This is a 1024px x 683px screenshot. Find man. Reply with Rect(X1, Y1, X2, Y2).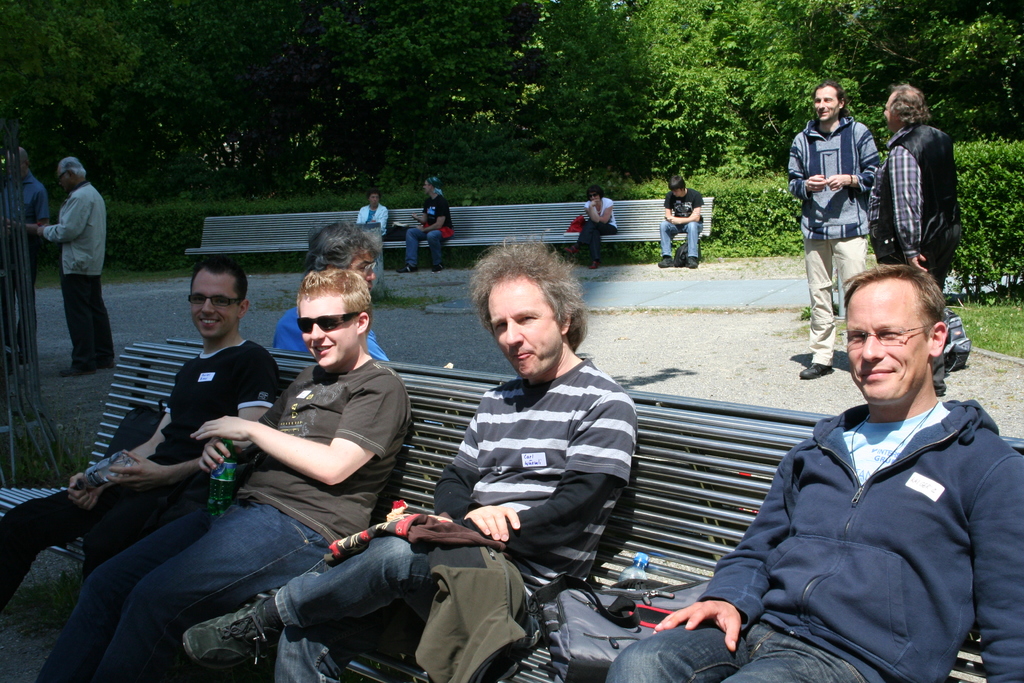
Rect(181, 232, 648, 682).
